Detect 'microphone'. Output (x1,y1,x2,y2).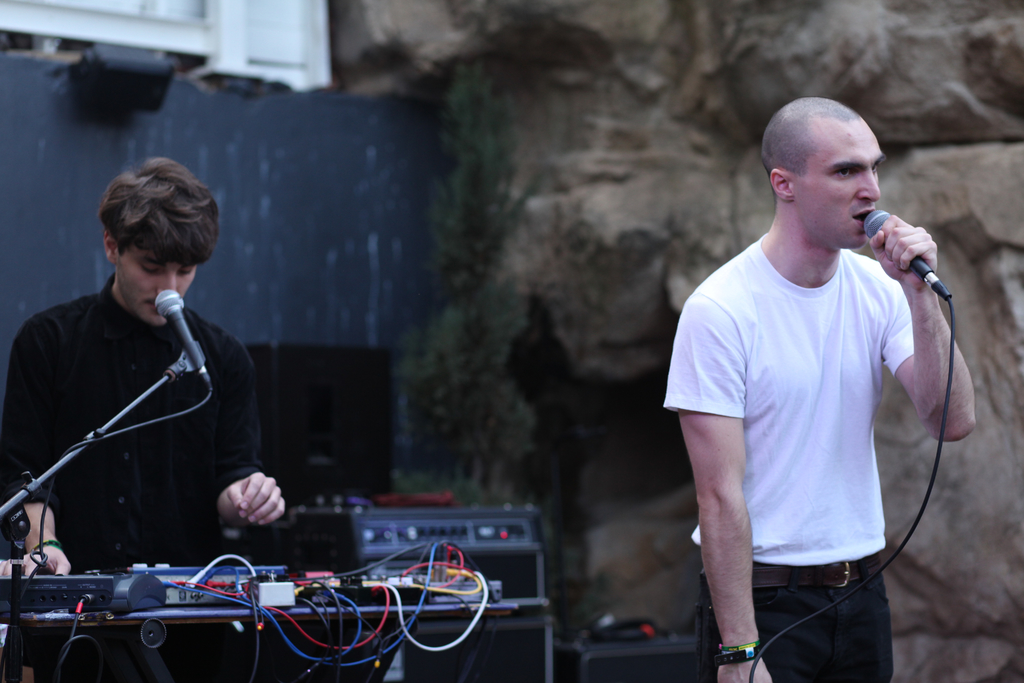
(152,288,214,388).
